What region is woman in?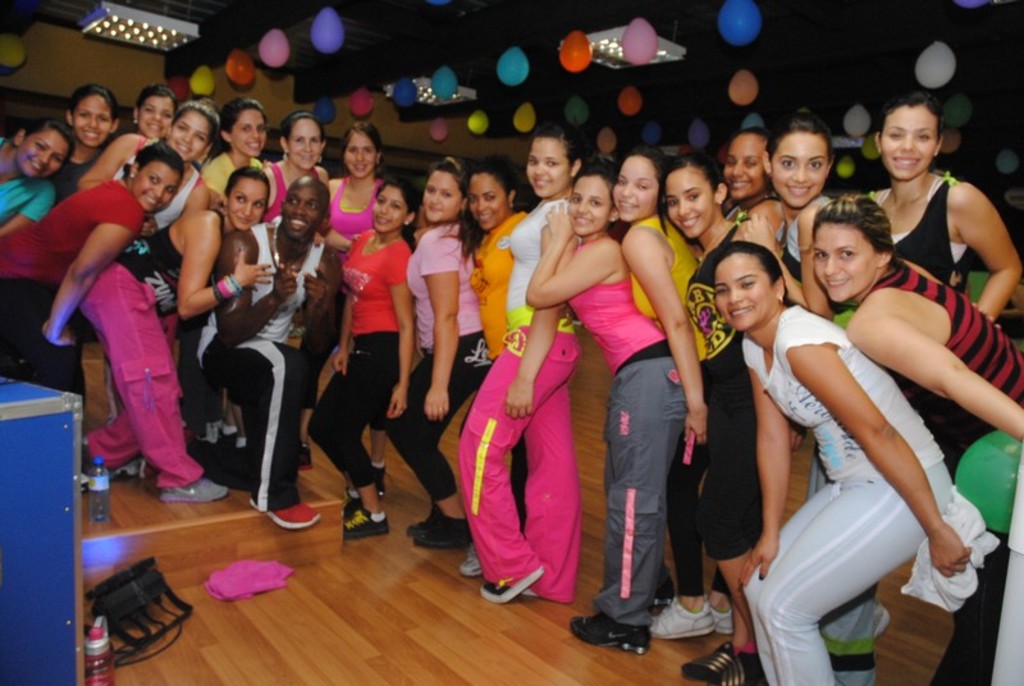
<region>252, 109, 333, 212</region>.
